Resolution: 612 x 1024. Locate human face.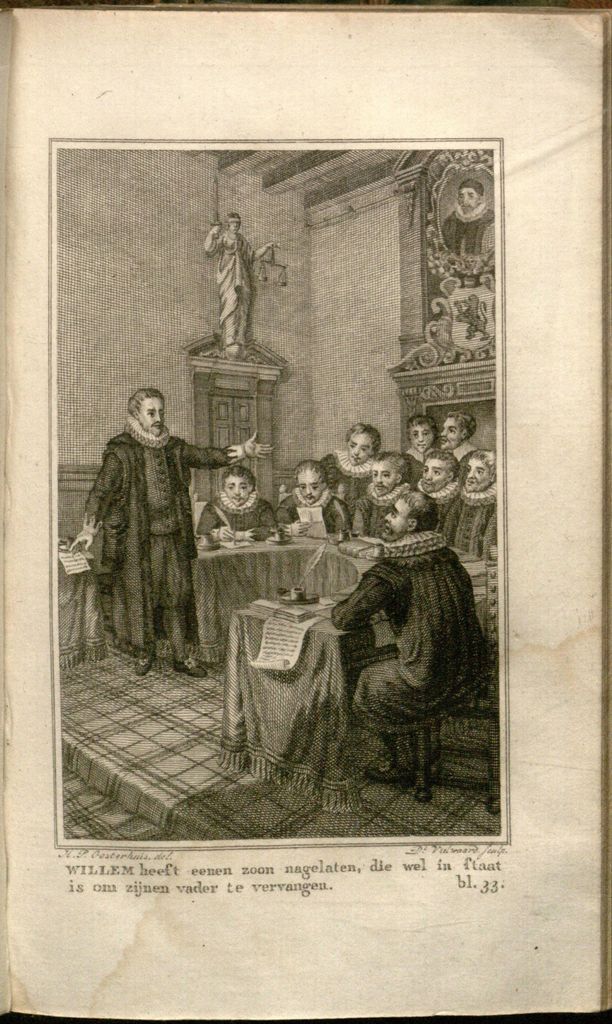
locate(411, 422, 432, 456).
